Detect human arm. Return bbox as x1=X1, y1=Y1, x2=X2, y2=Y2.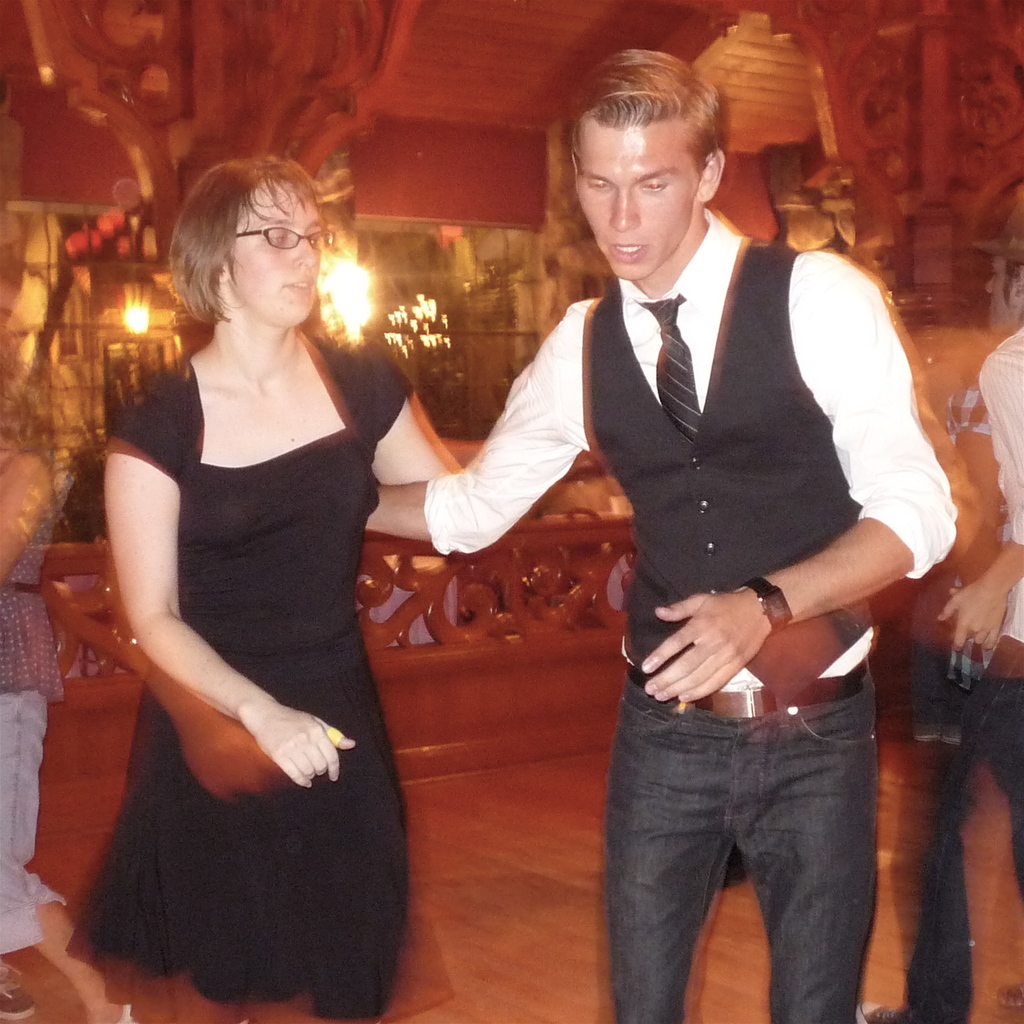
x1=326, y1=342, x2=459, y2=487.
